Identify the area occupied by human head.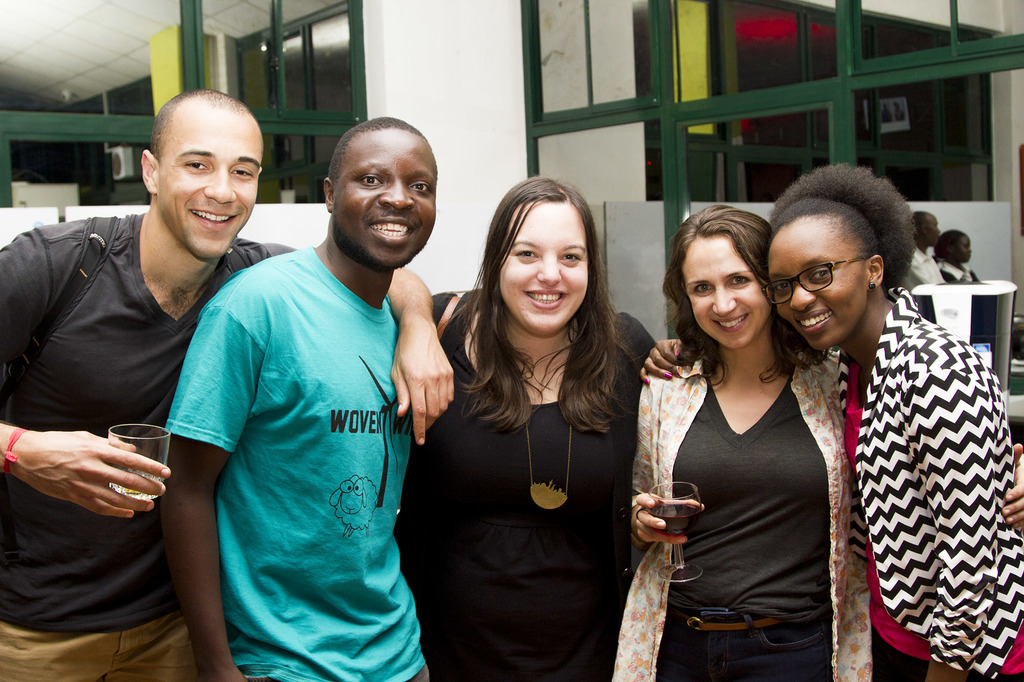
Area: Rect(488, 174, 600, 336).
